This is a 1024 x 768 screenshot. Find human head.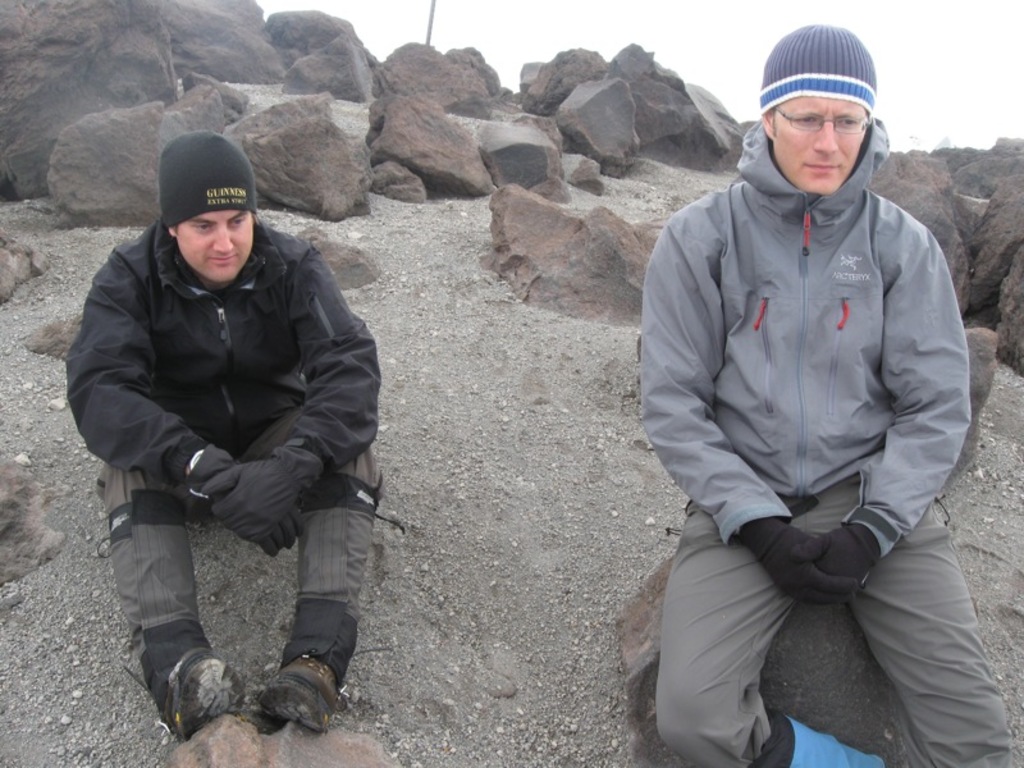
Bounding box: [x1=749, y1=15, x2=899, y2=225].
